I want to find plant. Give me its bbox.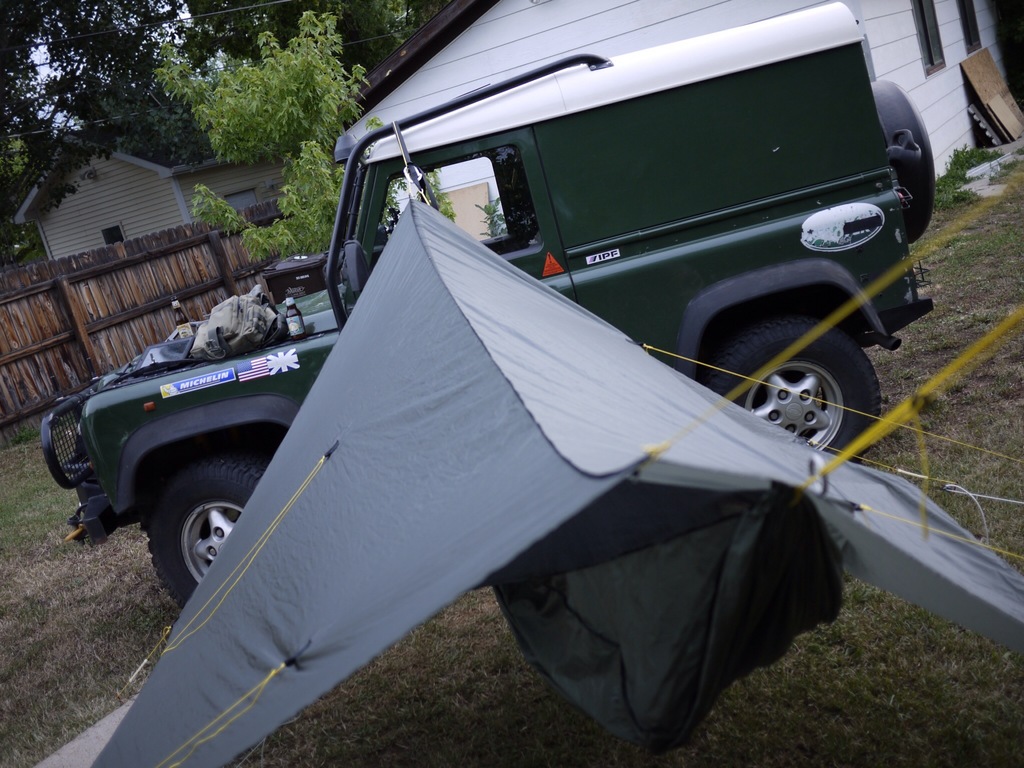
x1=916 y1=148 x2=1022 y2=294.
